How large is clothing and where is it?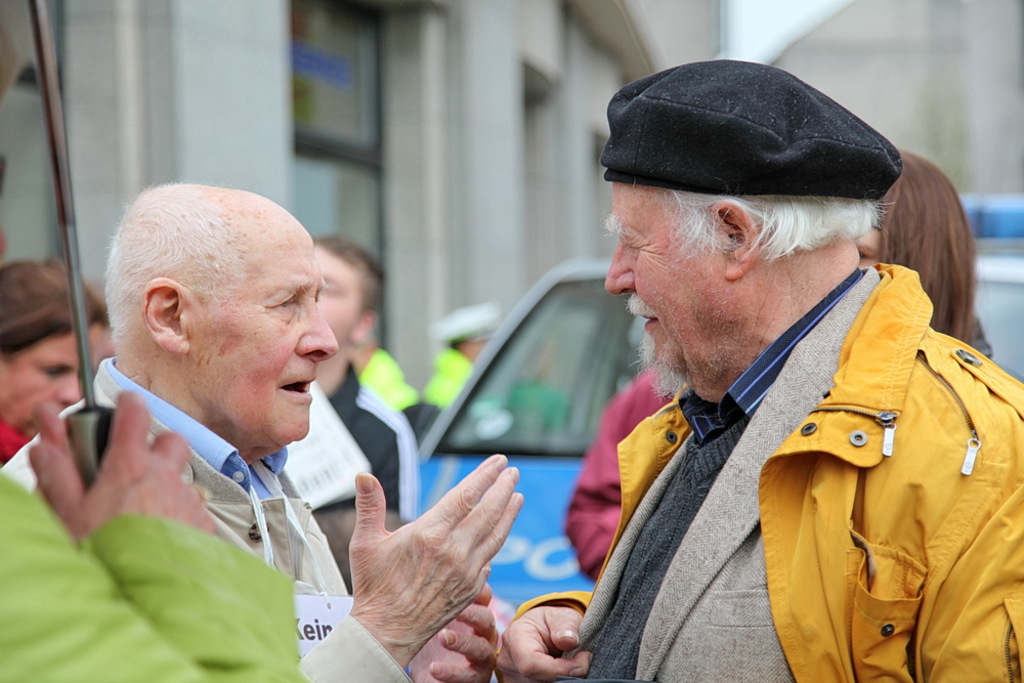
Bounding box: select_region(537, 267, 1023, 682).
